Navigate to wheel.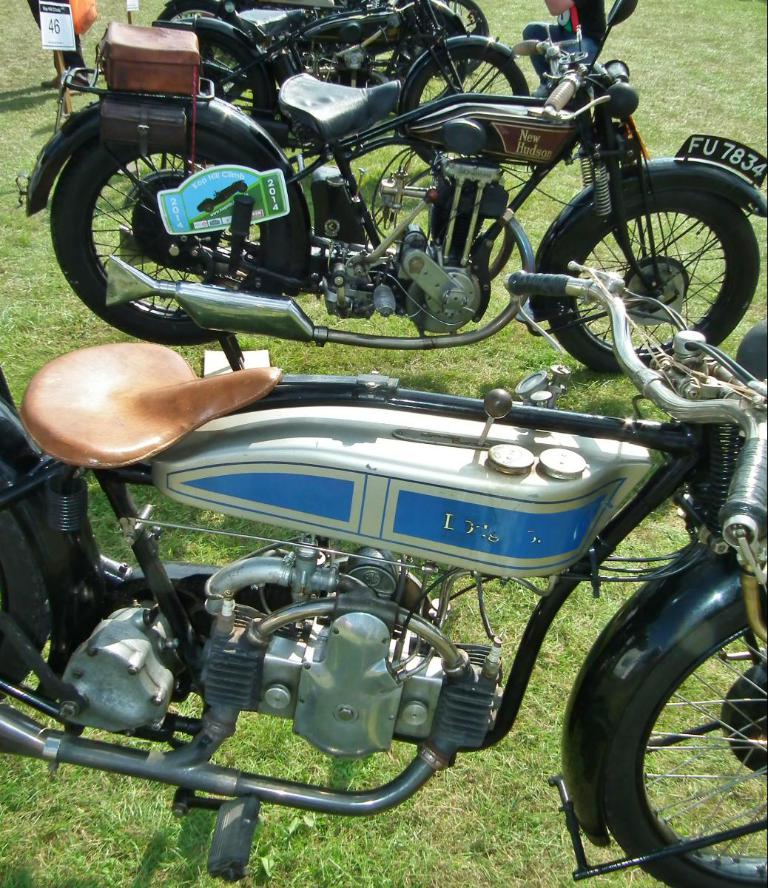
Navigation target: 406:40:532:169.
